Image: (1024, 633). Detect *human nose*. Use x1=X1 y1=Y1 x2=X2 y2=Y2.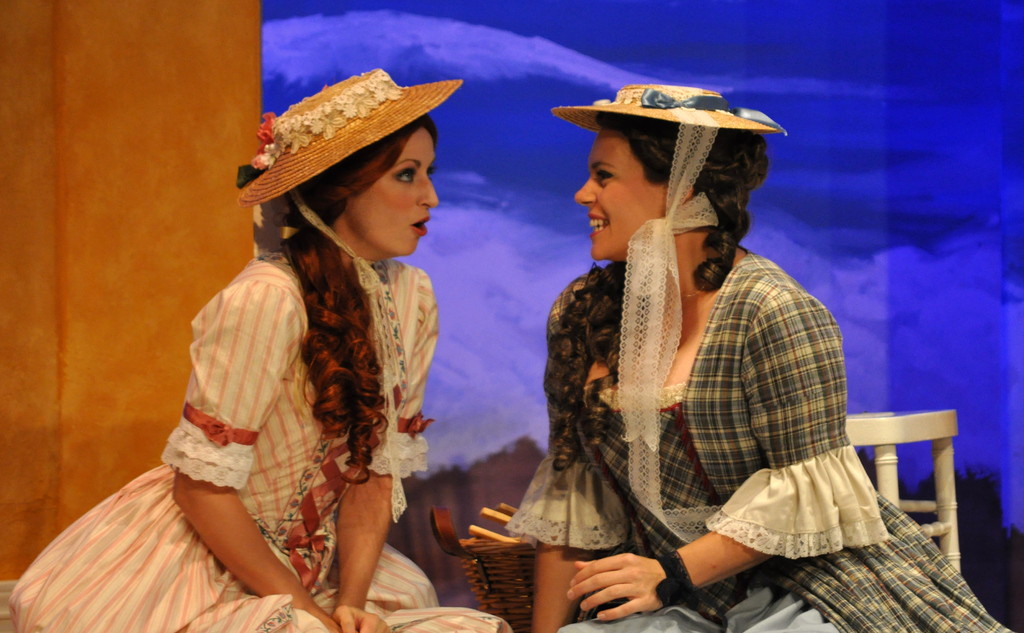
x1=419 y1=177 x2=440 y2=212.
